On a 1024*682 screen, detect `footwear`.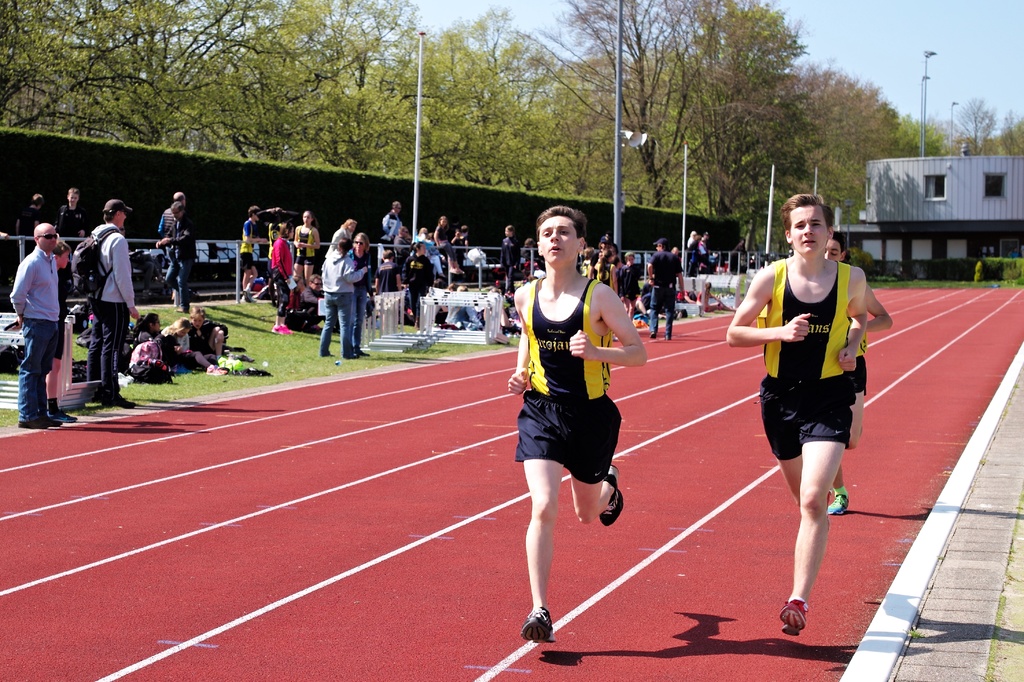
[x1=343, y1=349, x2=356, y2=360].
